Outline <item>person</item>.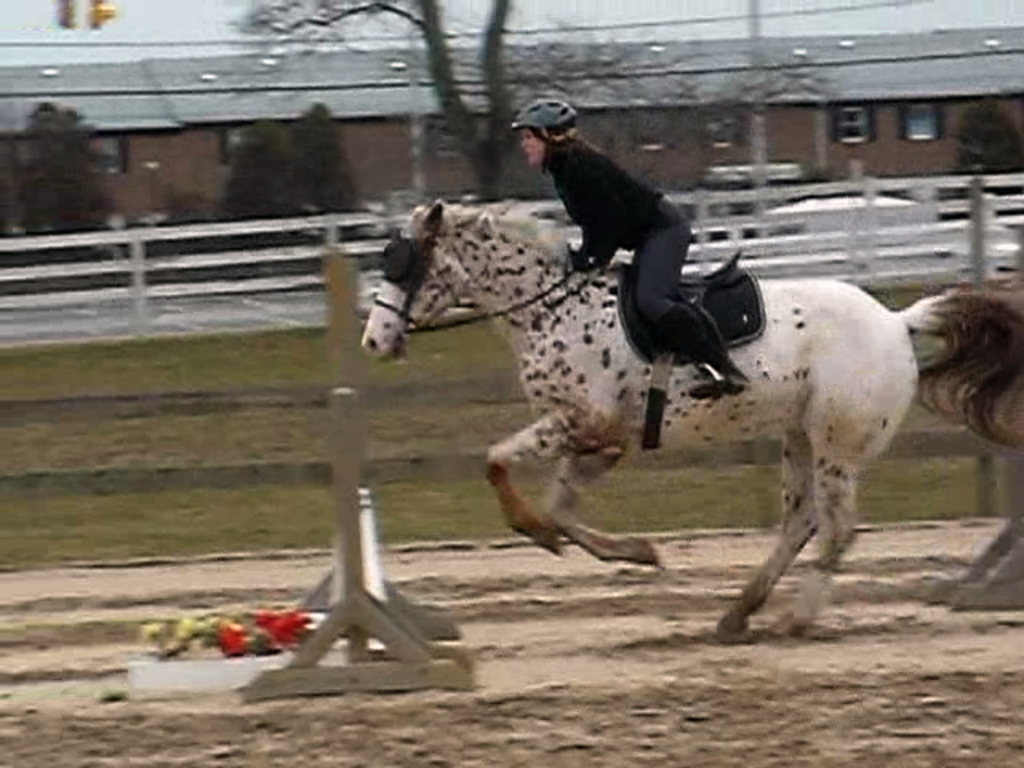
Outline: x1=510, y1=96, x2=752, y2=400.
